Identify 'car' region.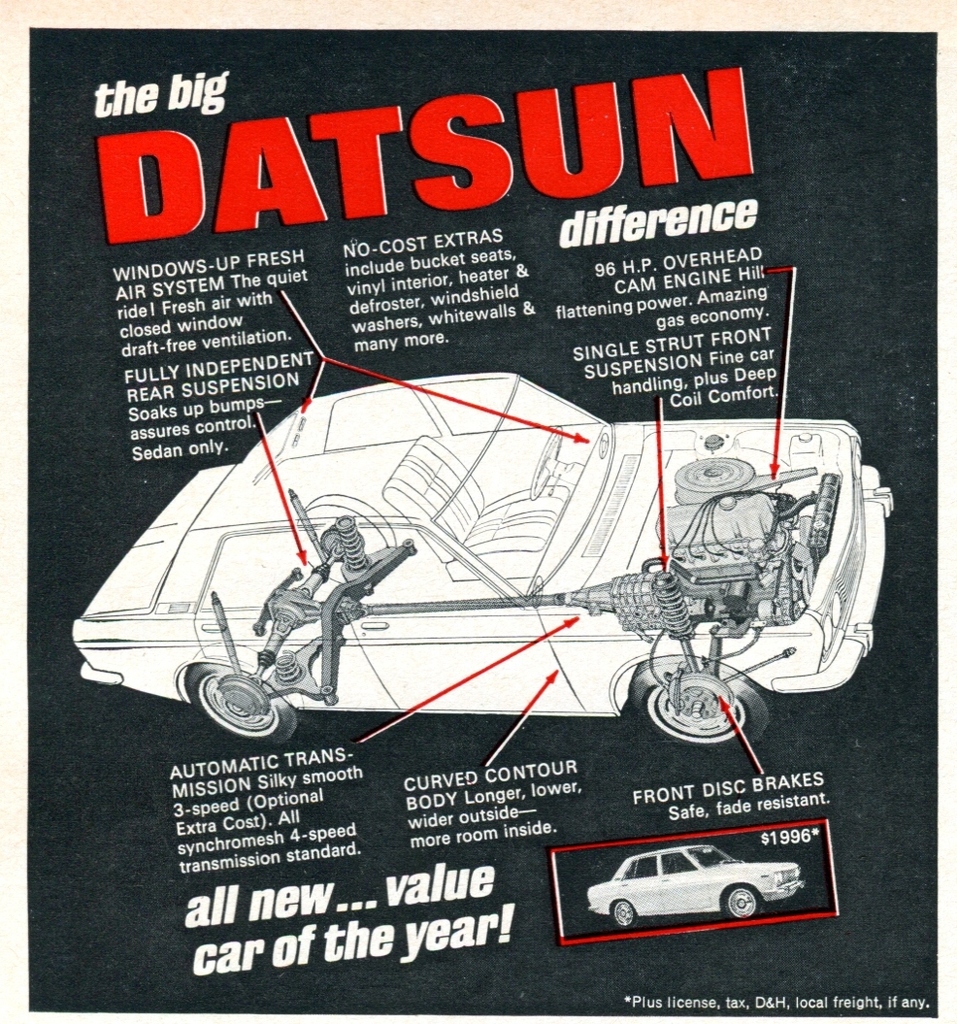
Region: 67 364 900 752.
